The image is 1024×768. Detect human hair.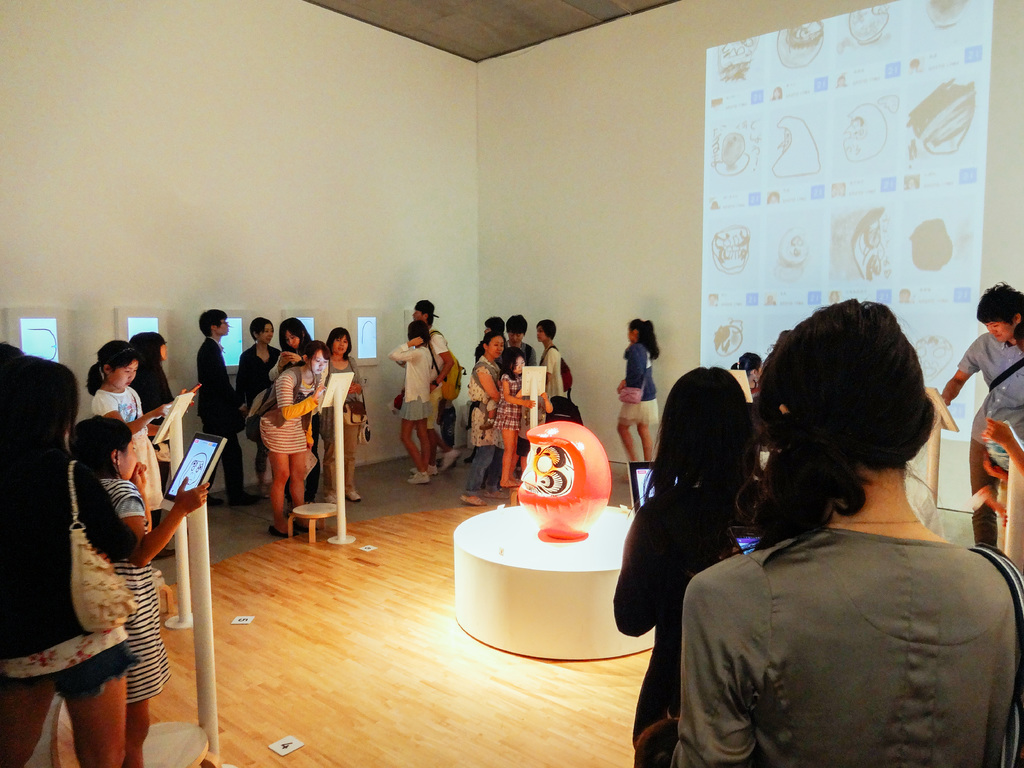
Detection: BBox(196, 308, 228, 337).
